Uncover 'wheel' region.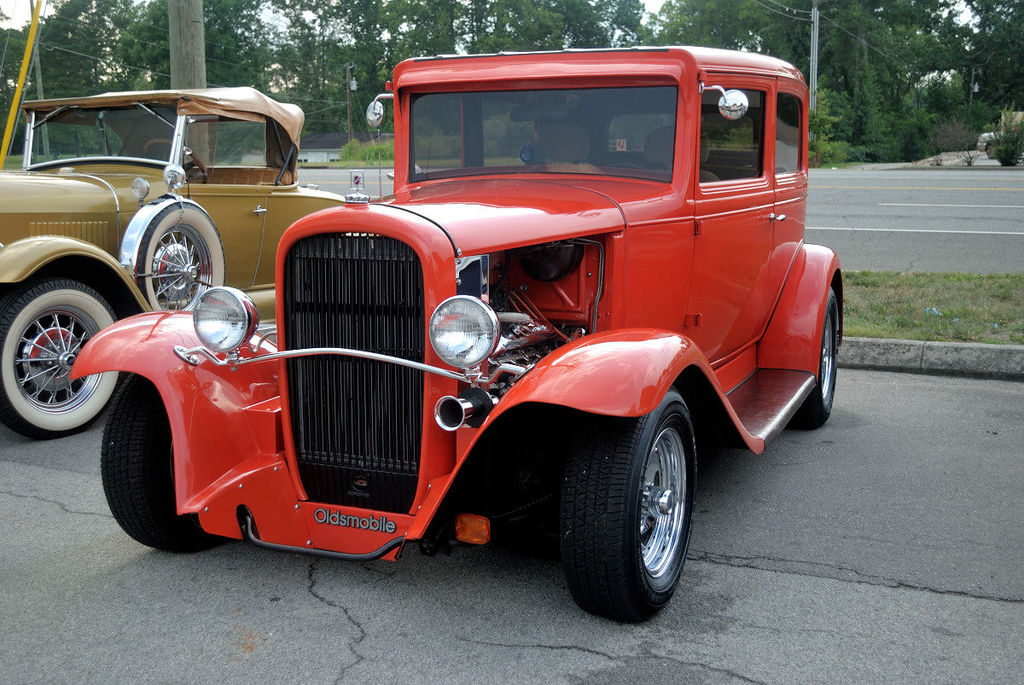
Uncovered: 145/138/207/185.
